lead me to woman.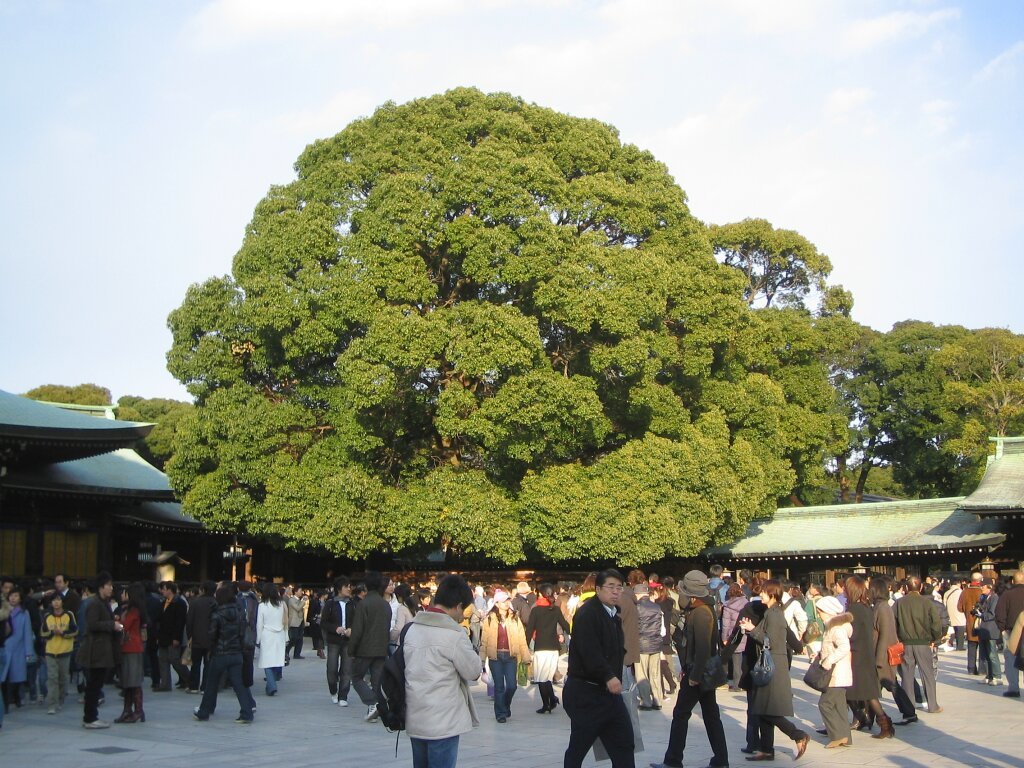
Lead to BBox(736, 580, 809, 761).
